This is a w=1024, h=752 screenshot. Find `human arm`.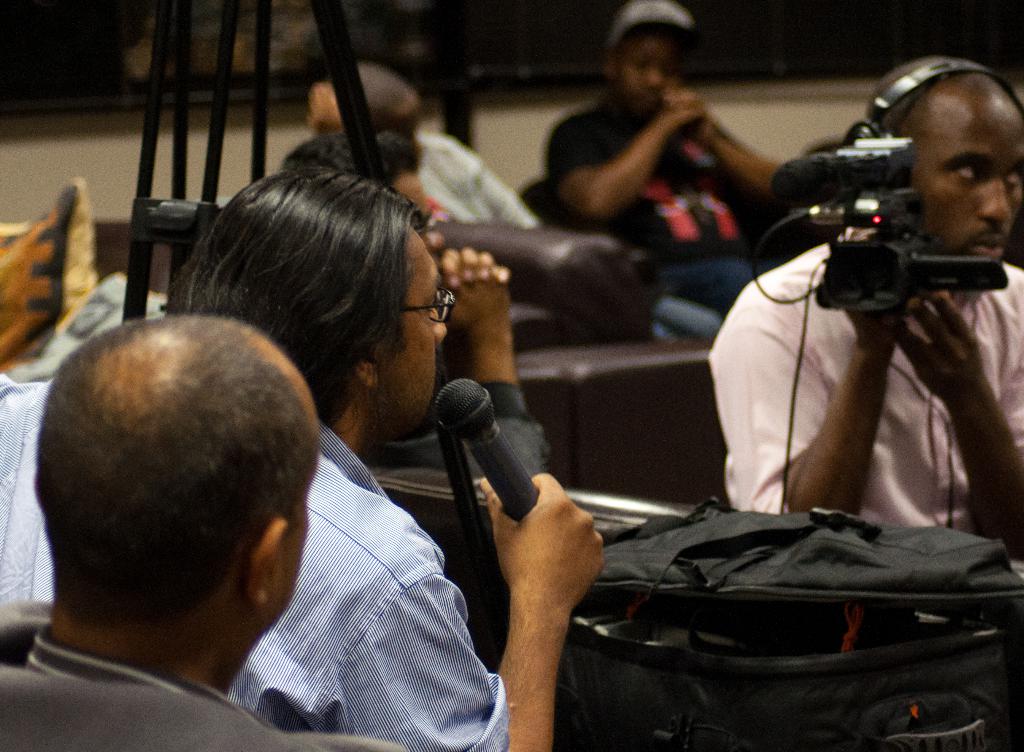
Bounding box: select_region(890, 284, 1023, 554).
